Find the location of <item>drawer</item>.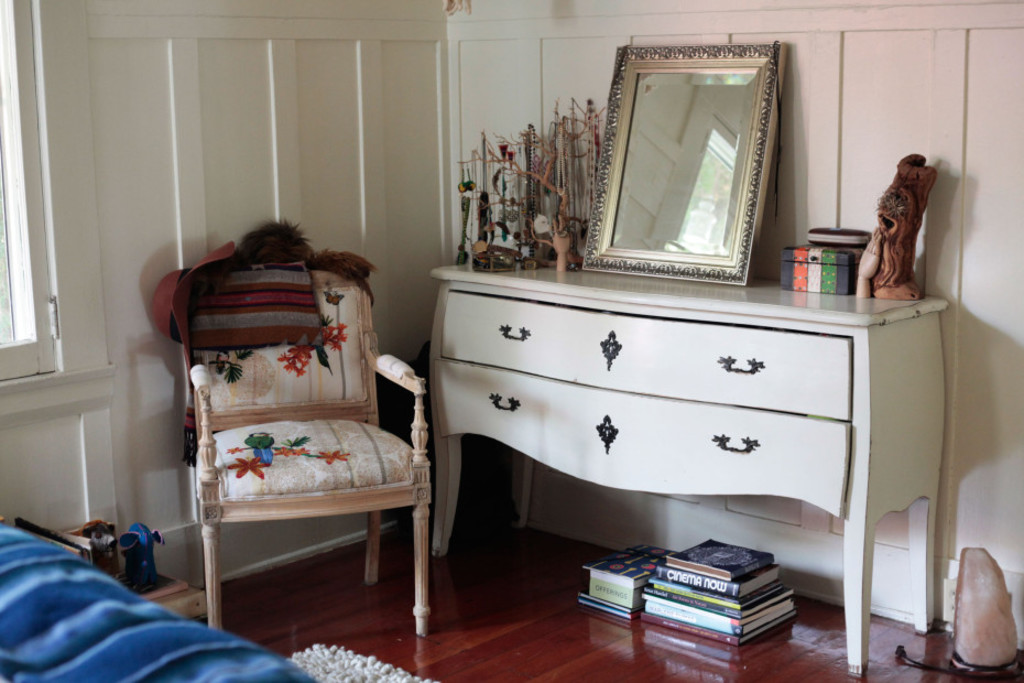
Location: Rect(439, 291, 850, 423).
